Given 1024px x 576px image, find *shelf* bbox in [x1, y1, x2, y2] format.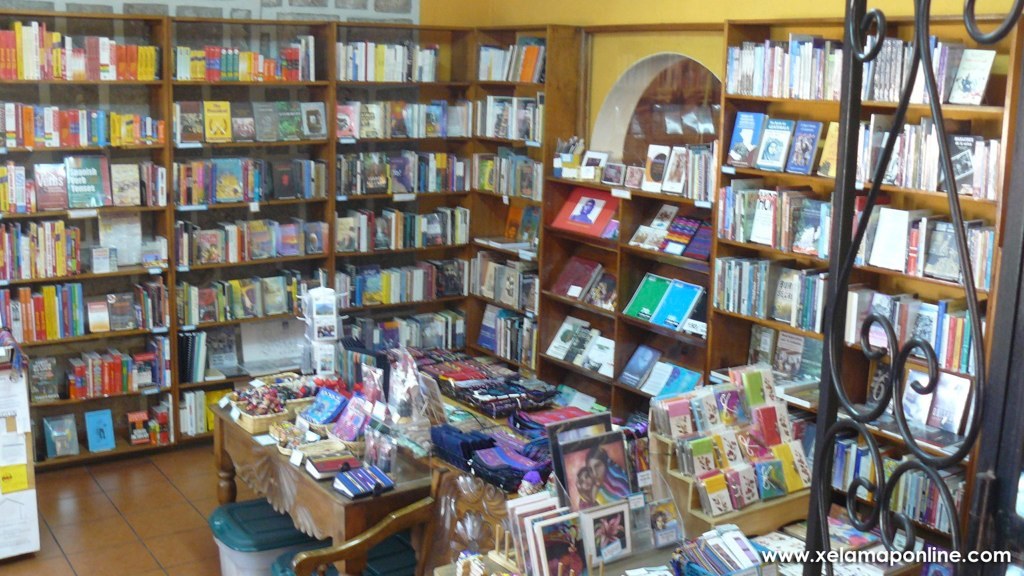
[541, 247, 615, 309].
